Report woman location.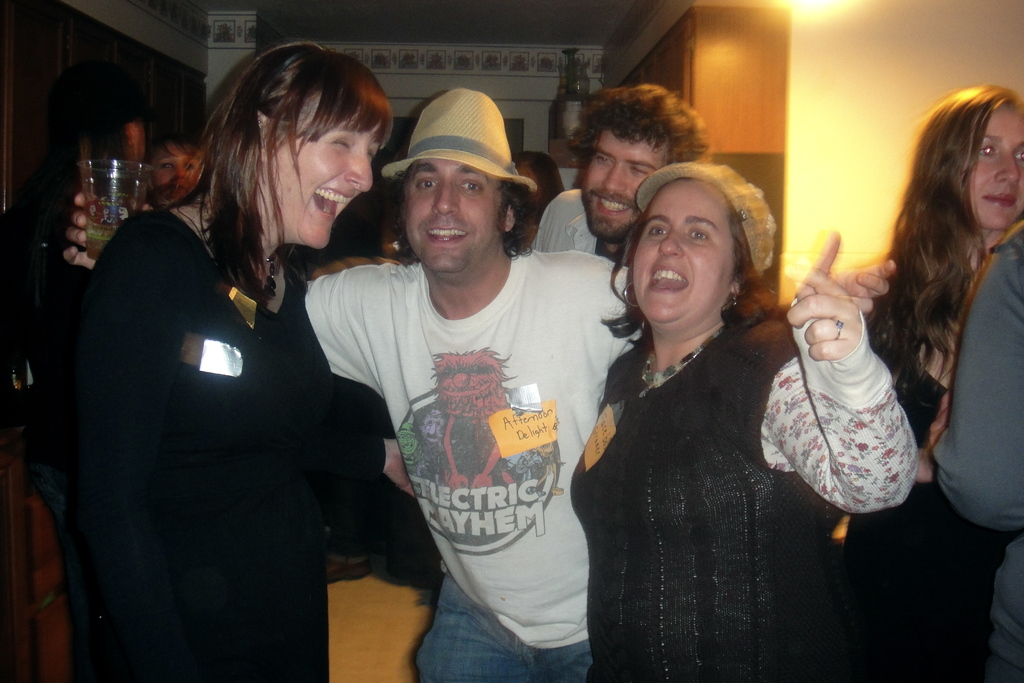
Report: [x1=858, y1=86, x2=1023, y2=682].
